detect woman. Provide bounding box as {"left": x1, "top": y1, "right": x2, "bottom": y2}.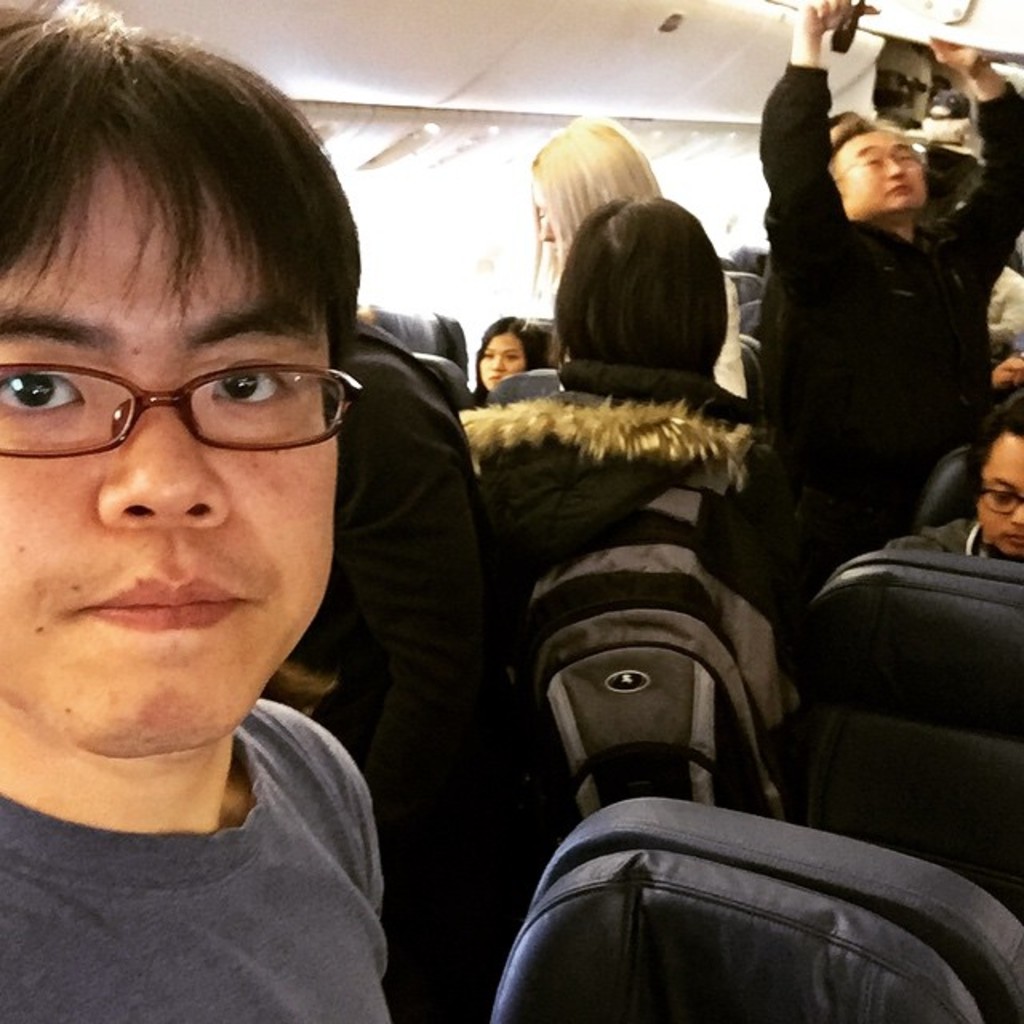
{"left": 530, "top": 117, "right": 664, "bottom": 298}.
